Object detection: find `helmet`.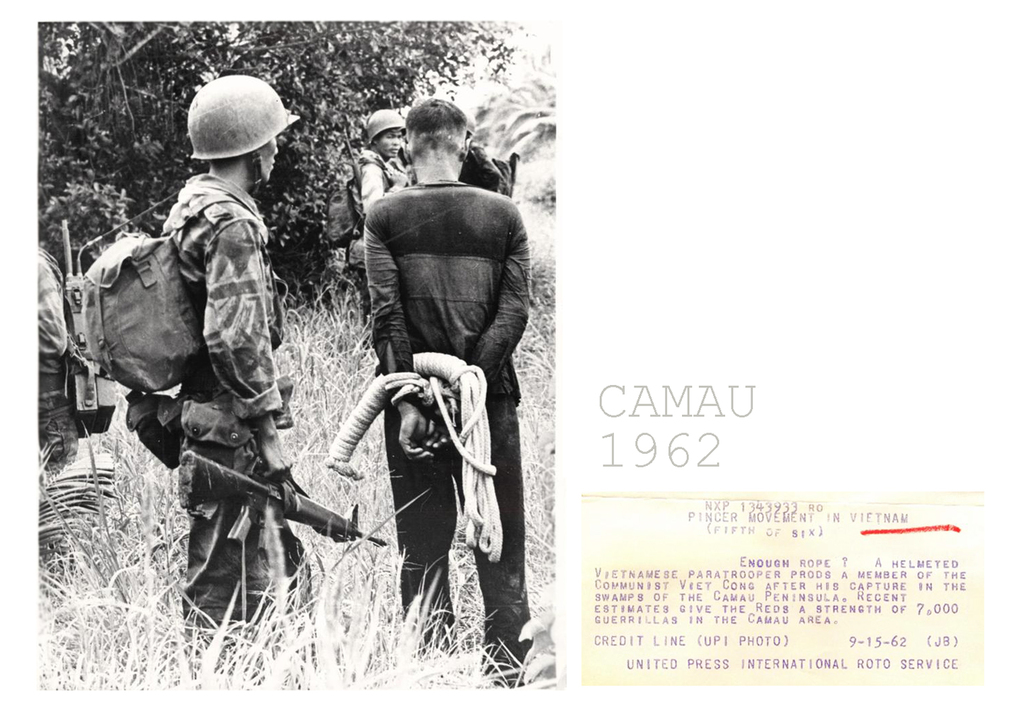
(left=175, top=78, right=286, bottom=184).
